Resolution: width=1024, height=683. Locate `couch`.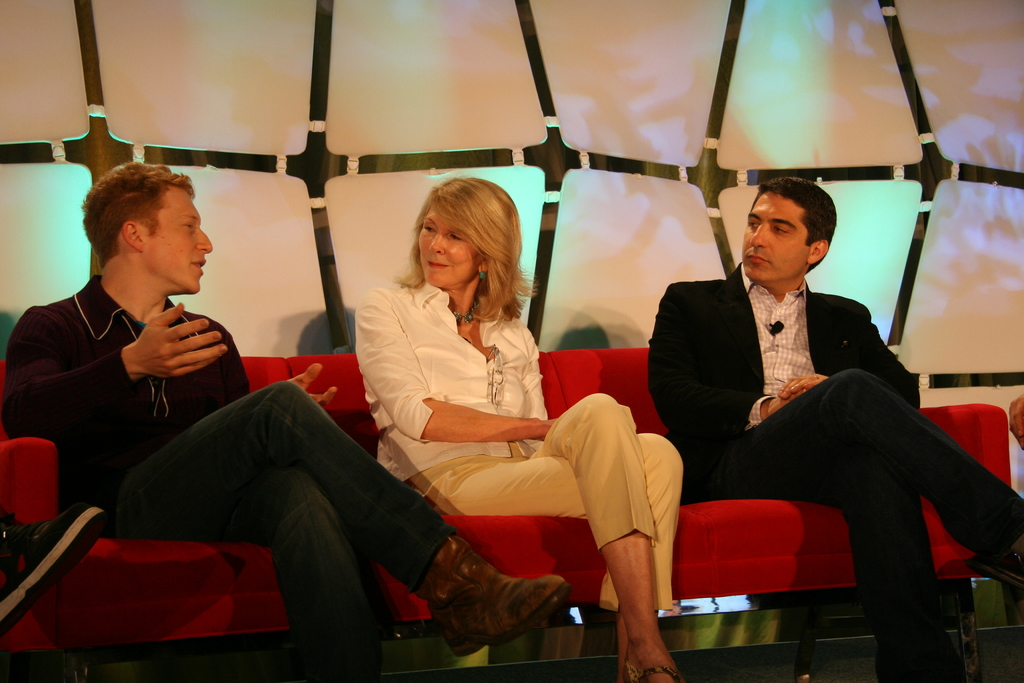
[left=0, top=346, right=1012, bottom=680].
